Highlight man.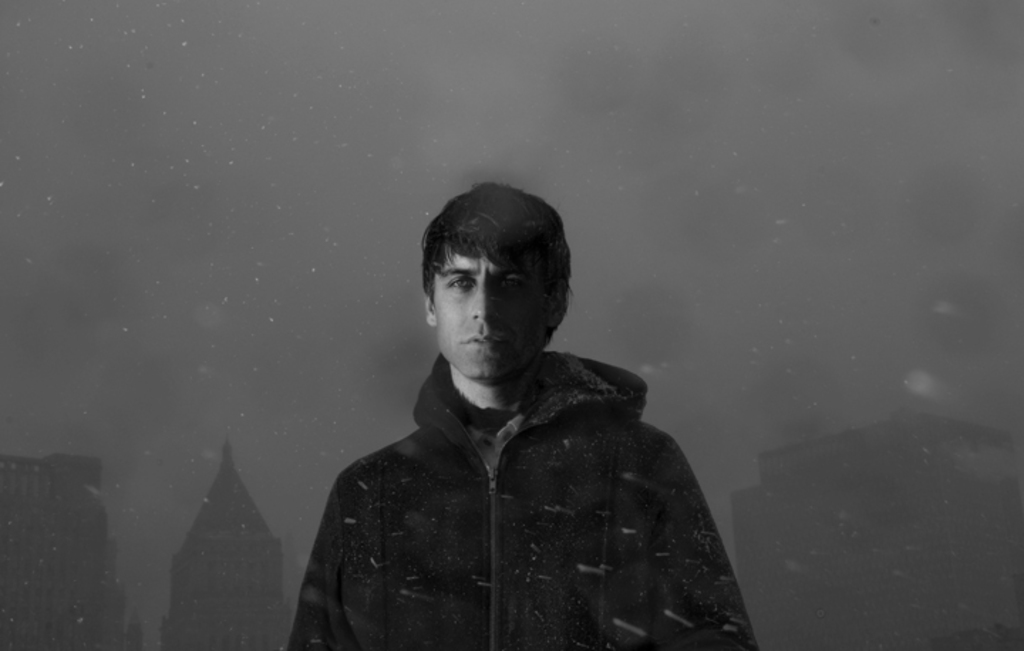
Highlighted region: x1=283, y1=182, x2=747, y2=650.
